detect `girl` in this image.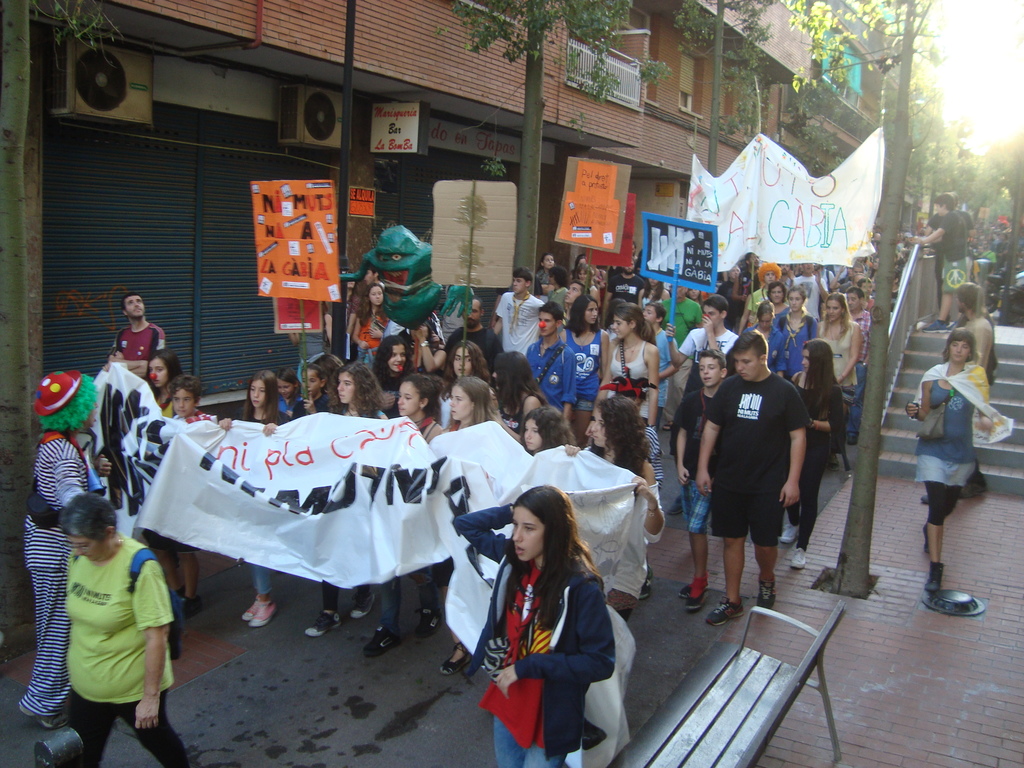
Detection: 215,373,289,632.
